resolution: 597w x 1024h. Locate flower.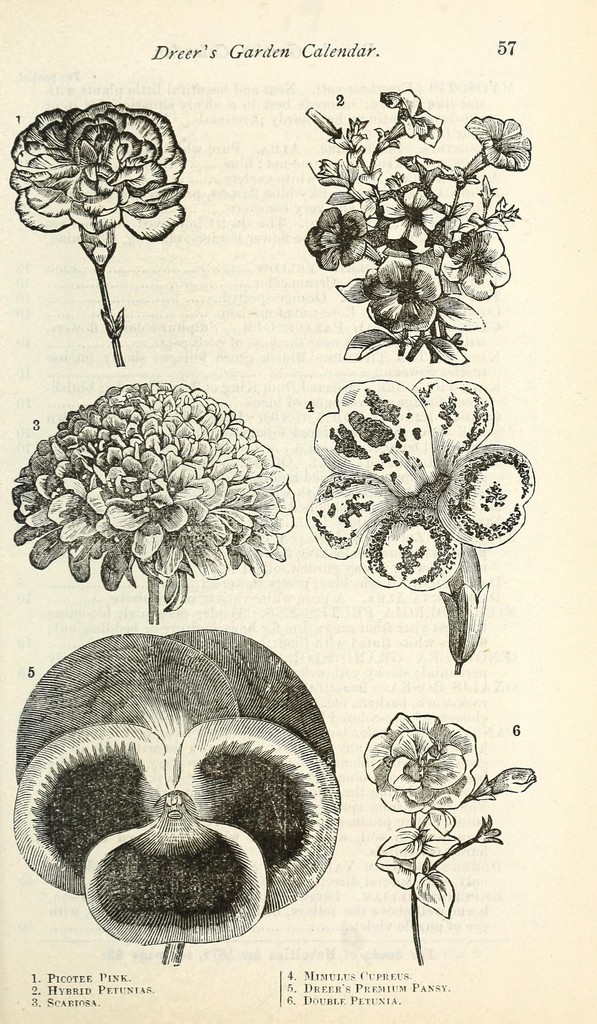
Rect(301, 373, 539, 595).
